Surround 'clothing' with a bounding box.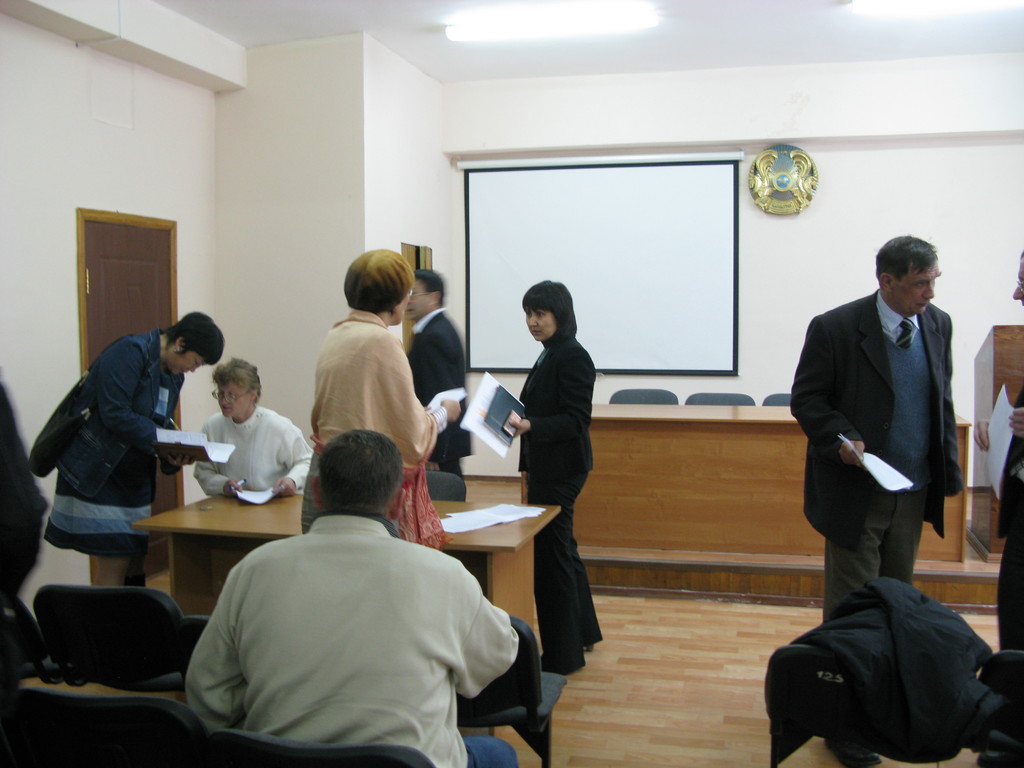
(989,381,1023,656).
